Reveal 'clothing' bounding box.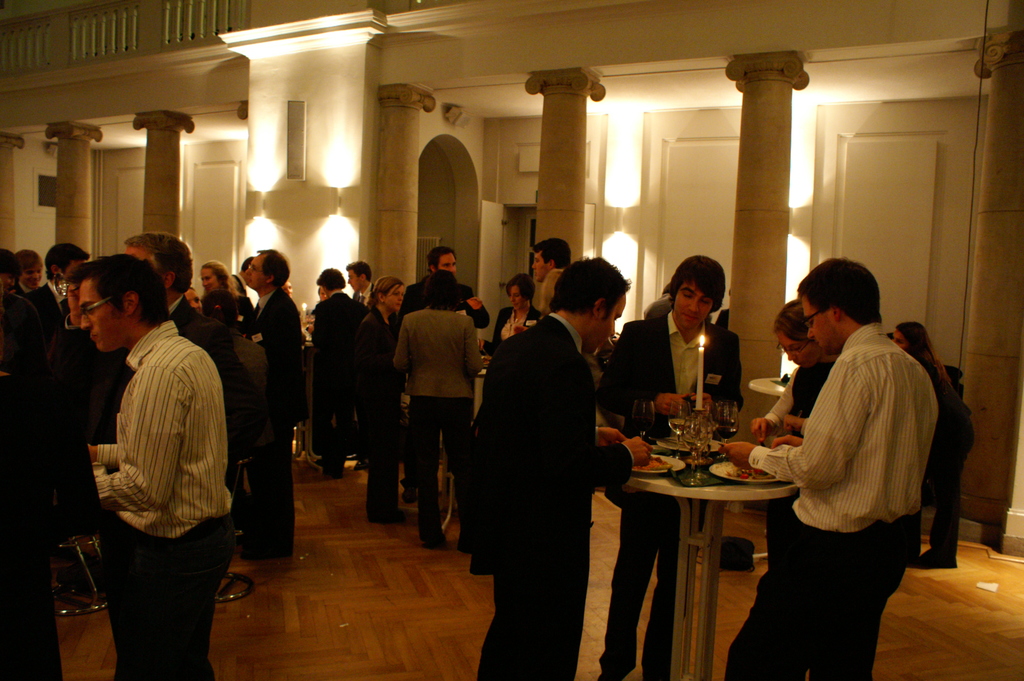
Revealed: 760:357:840:574.
